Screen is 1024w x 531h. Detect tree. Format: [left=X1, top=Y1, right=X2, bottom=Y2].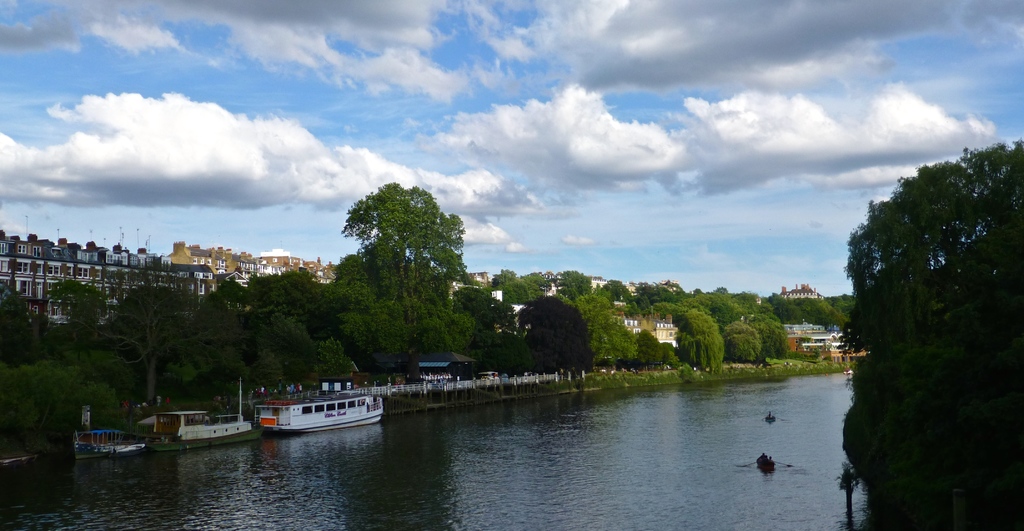
[left=830, top=122, right=1013, bottom=490].
